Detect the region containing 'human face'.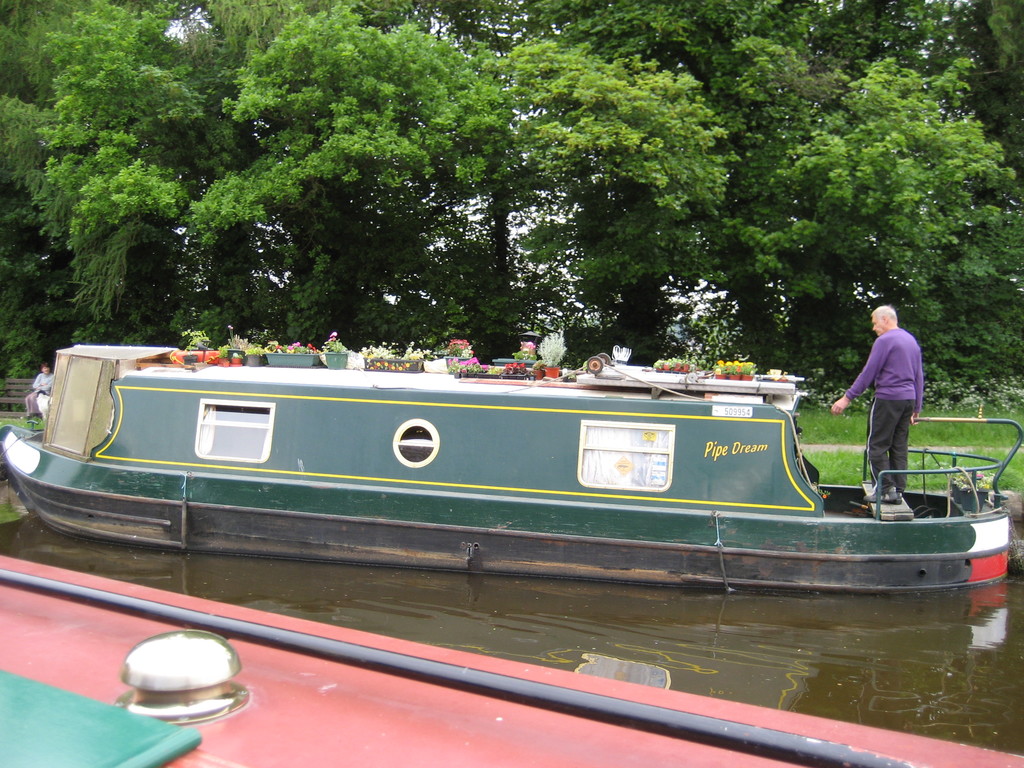
[870, 315, 884, 336].
